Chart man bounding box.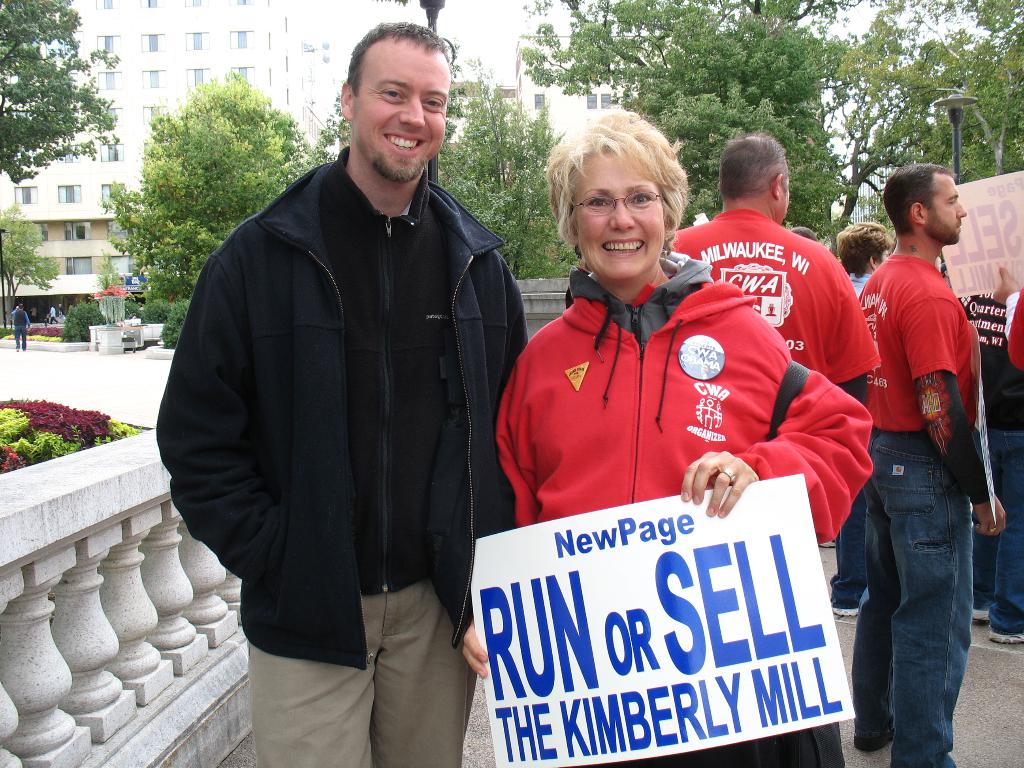
Charted: (166,18,529,767).
